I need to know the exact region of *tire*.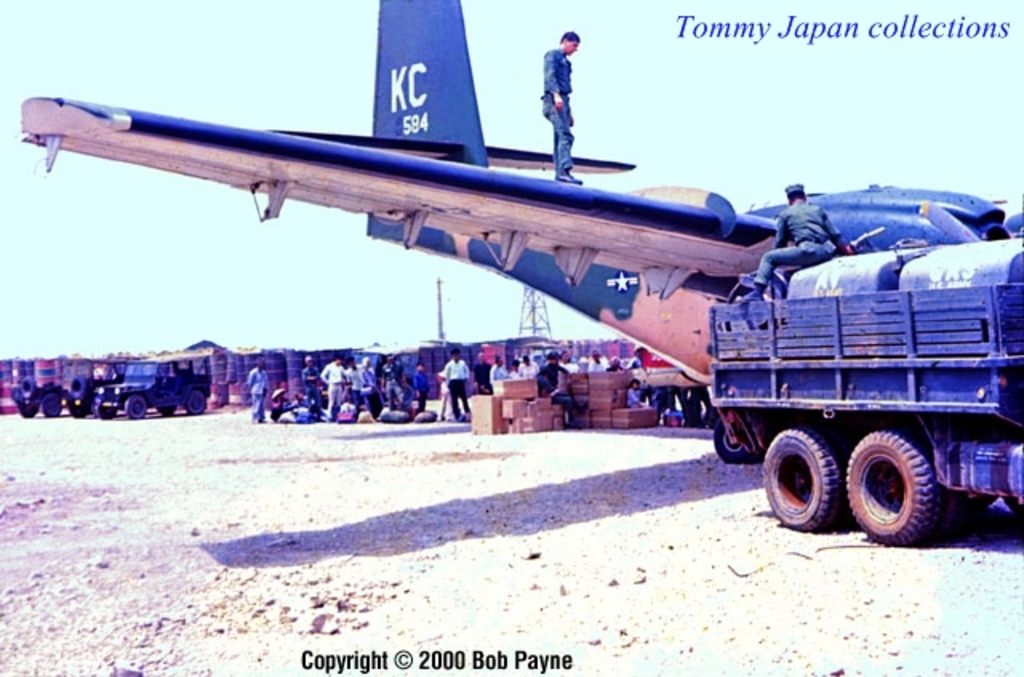
Region: box(67, 407, 91, 418).
